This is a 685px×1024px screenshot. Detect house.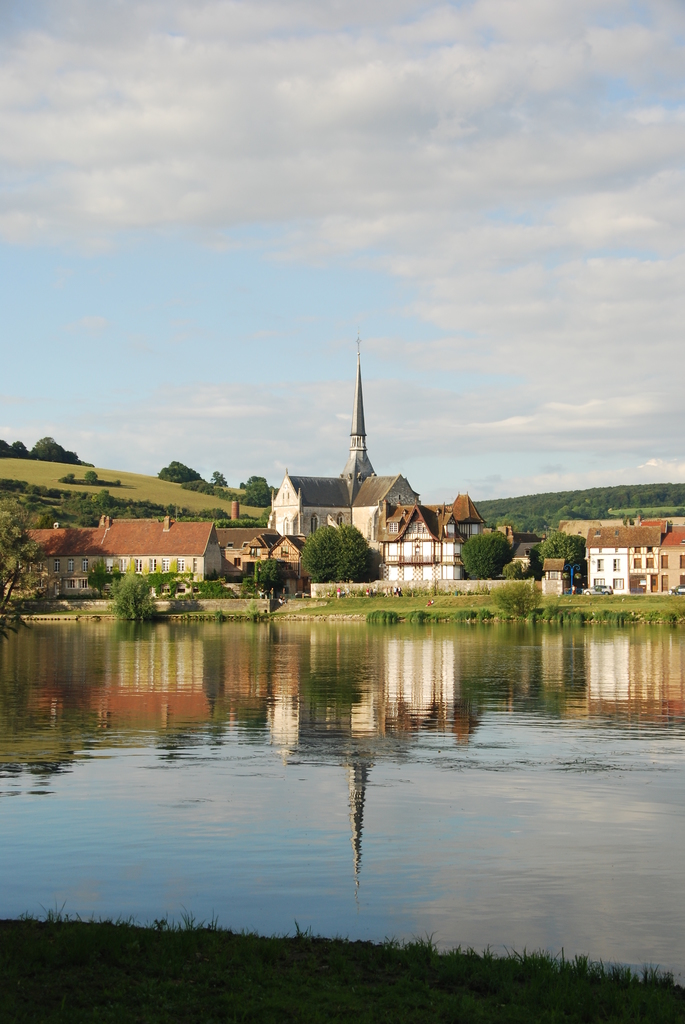
pyautogui.locateOnScreen(216, 522, 301, 563).
